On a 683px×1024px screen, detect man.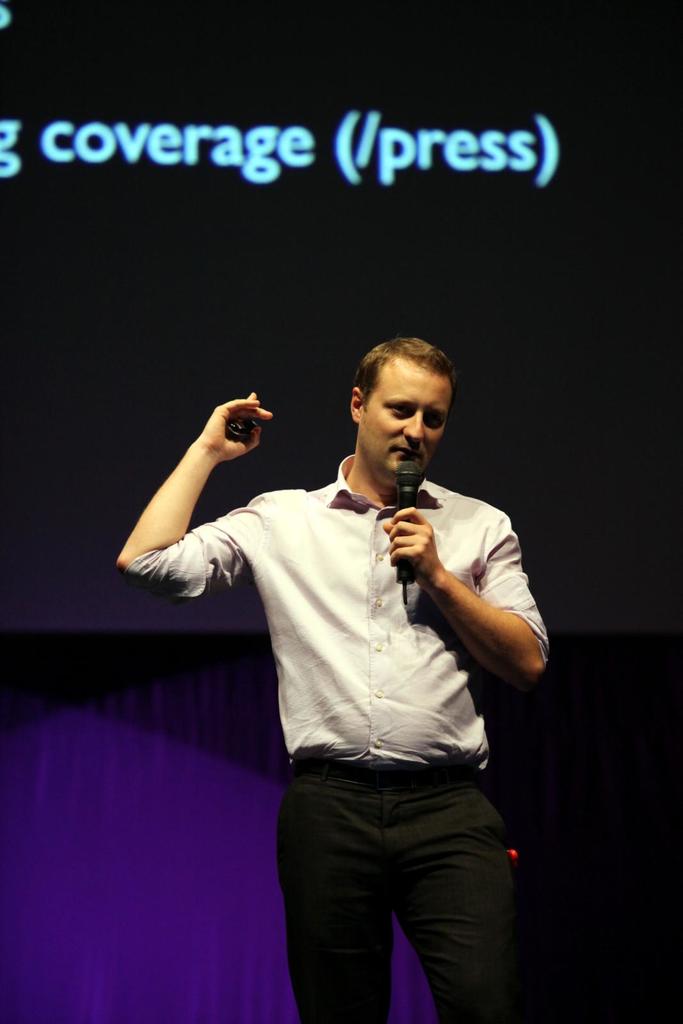
select_region(134, 317, 555, 1002).
